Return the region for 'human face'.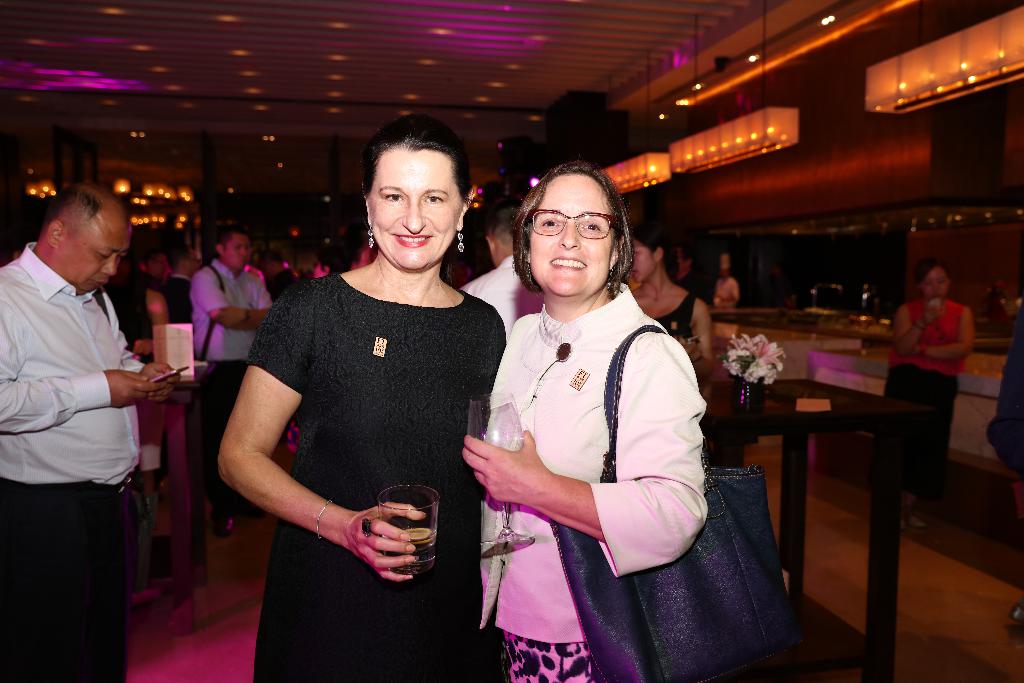
221,235,251,269.
